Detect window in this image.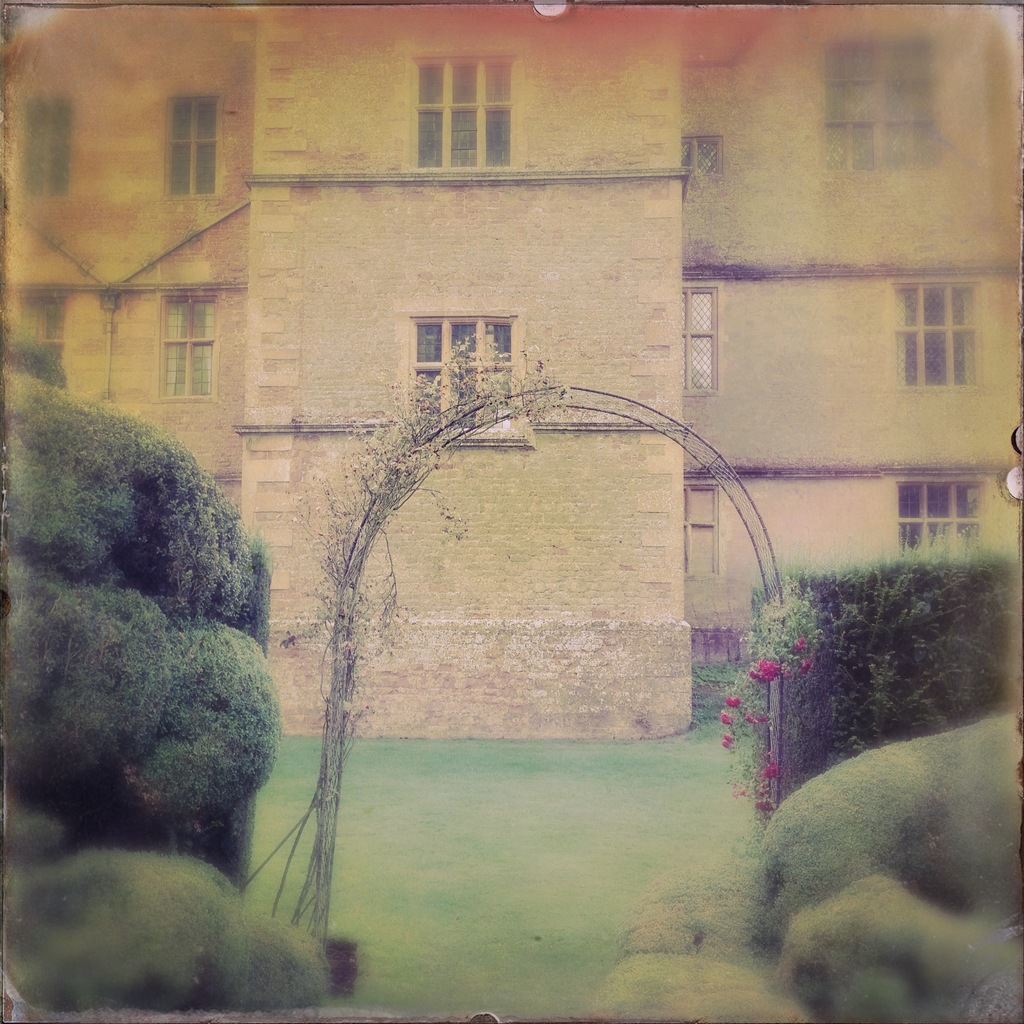
Detection: <region>154, 296, 219, 404</region>.
